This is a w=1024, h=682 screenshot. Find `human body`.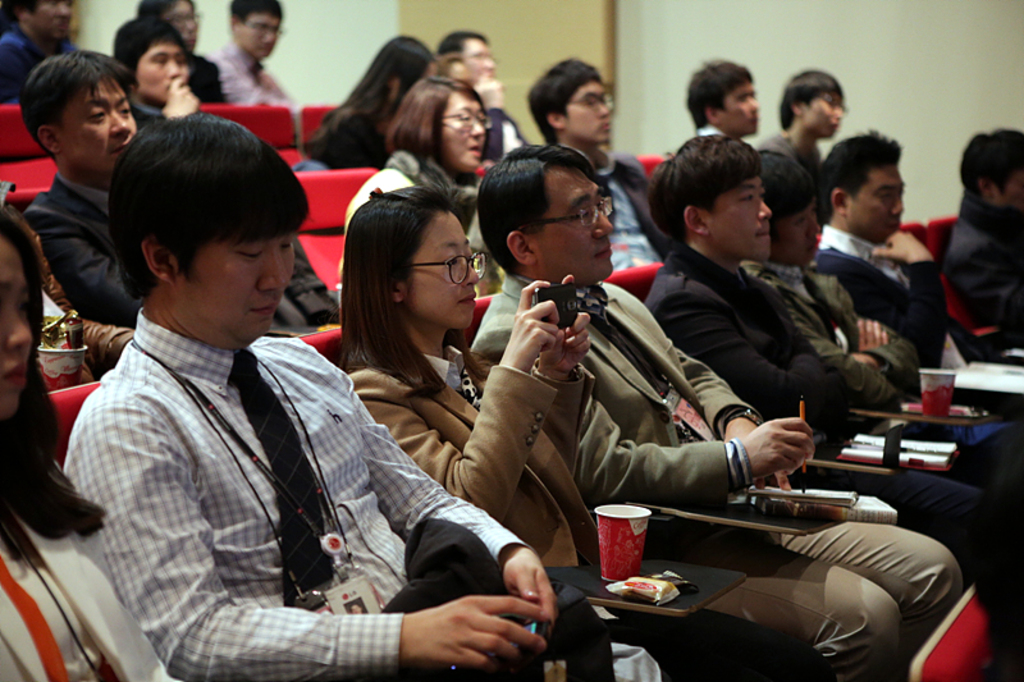
Bounding box: [left=338, top=154, right=461, bottom=215].
